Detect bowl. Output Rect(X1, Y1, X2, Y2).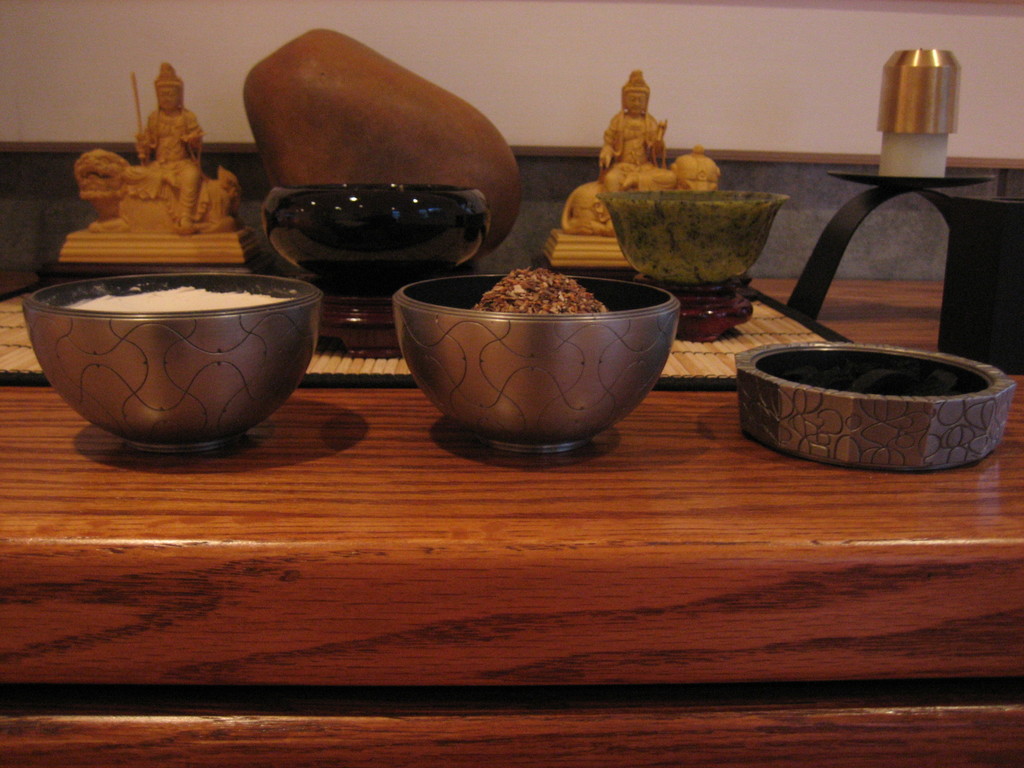
Rect(20, 252, 320, 449).
